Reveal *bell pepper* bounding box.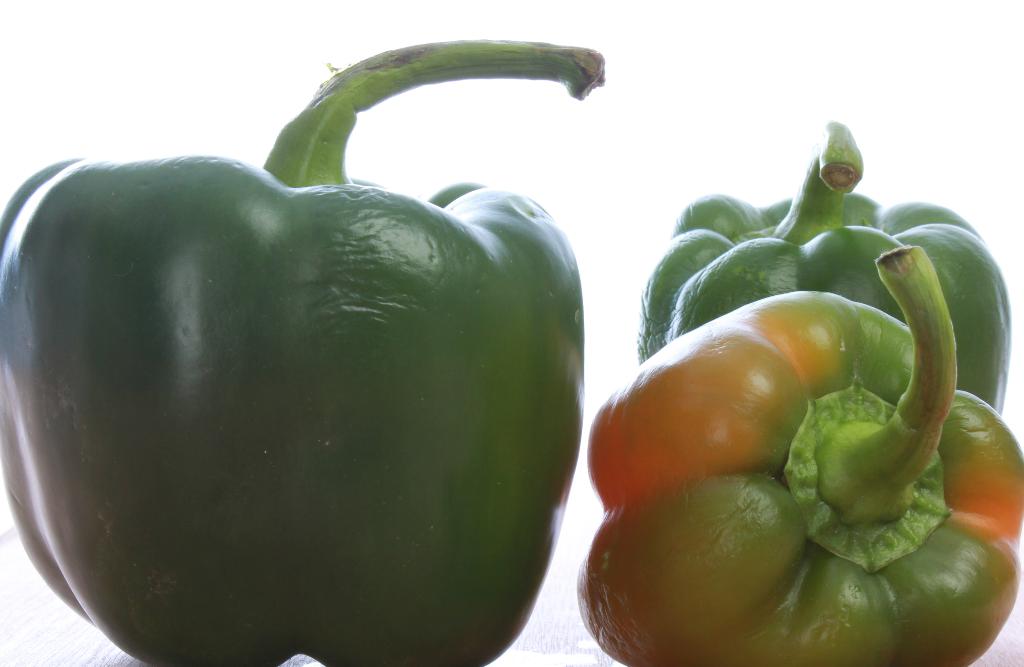
Revealed: (576, 244, 1023, 666).
